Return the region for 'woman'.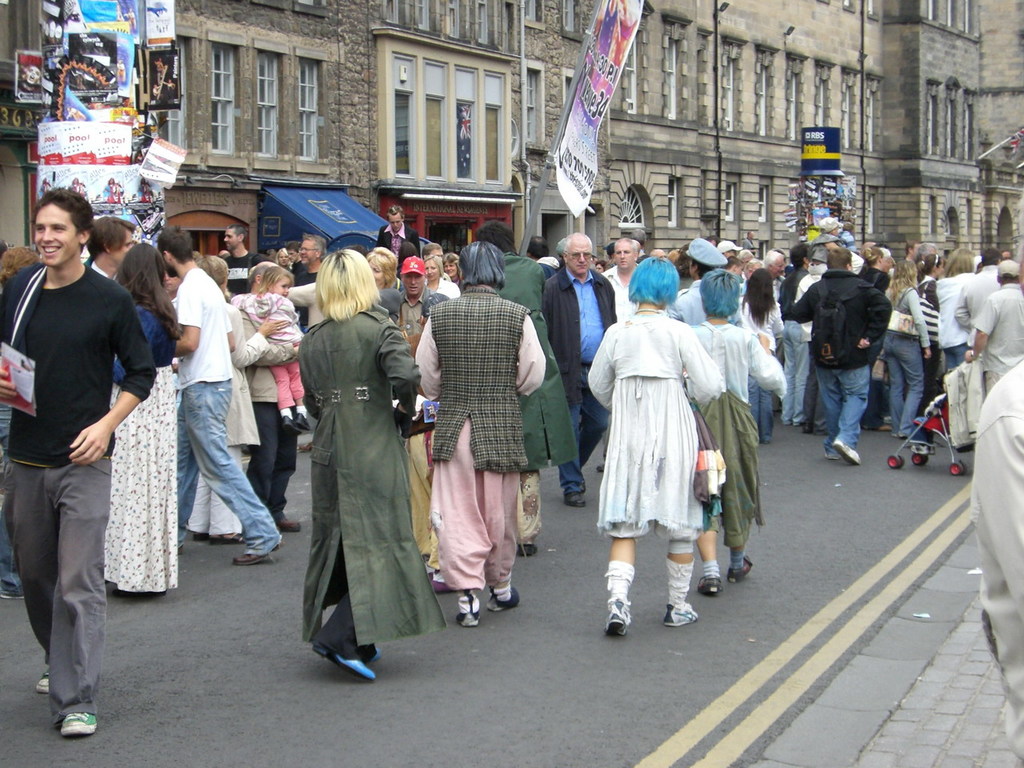
detection(417, 255, 462, 303).
